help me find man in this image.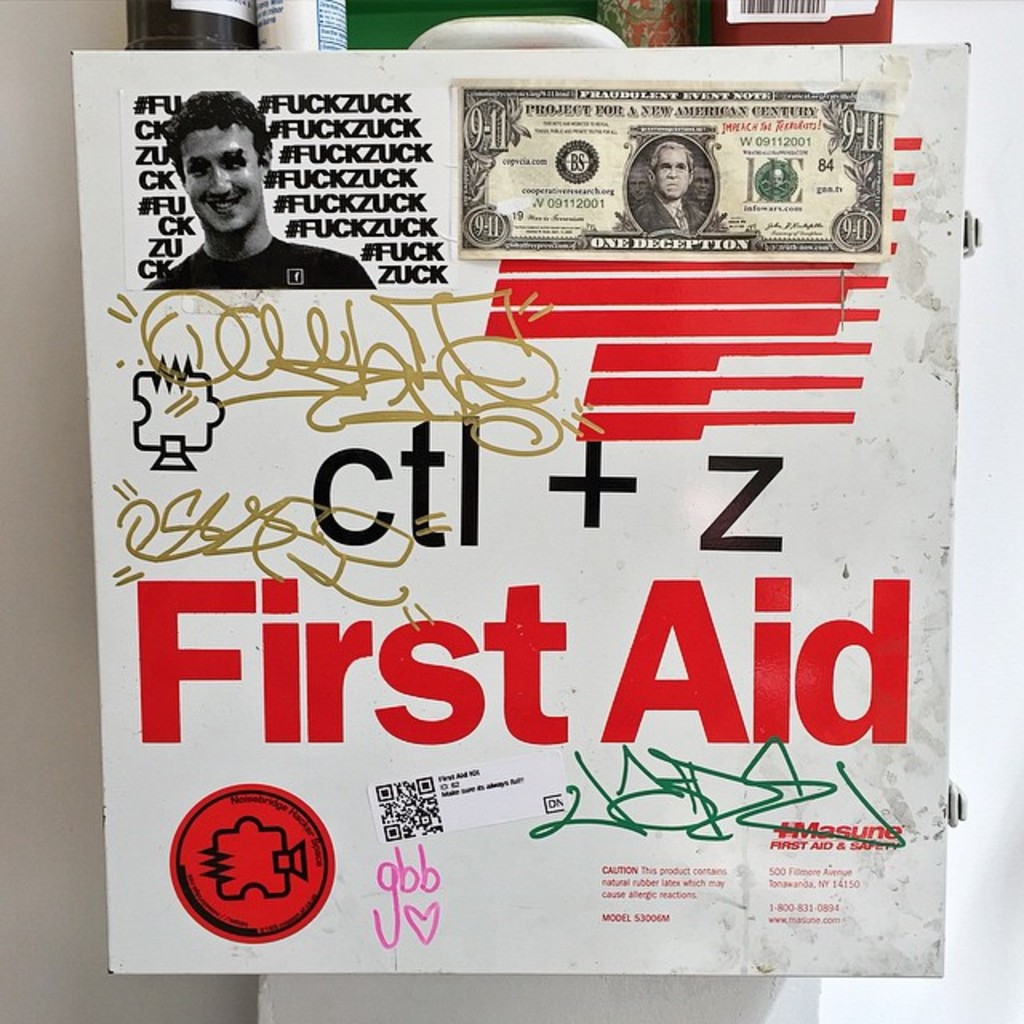
Found it: x1=629, y1=160, x2=658, y2=200.
